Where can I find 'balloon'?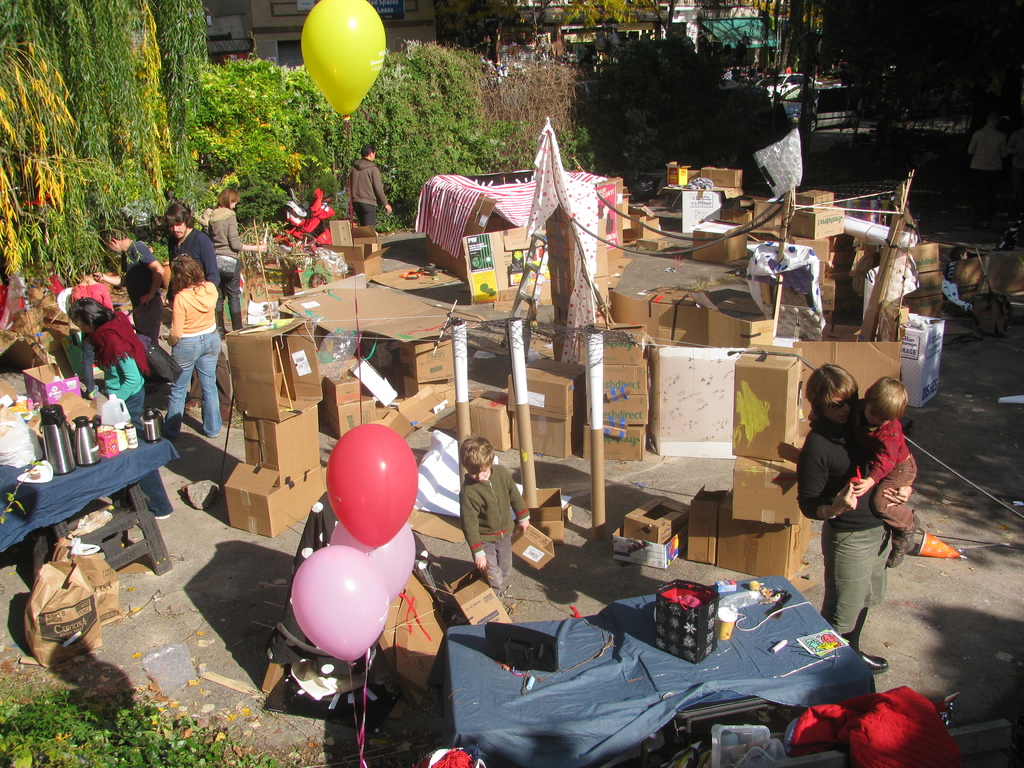
You can find it at 325 526 413 600.
